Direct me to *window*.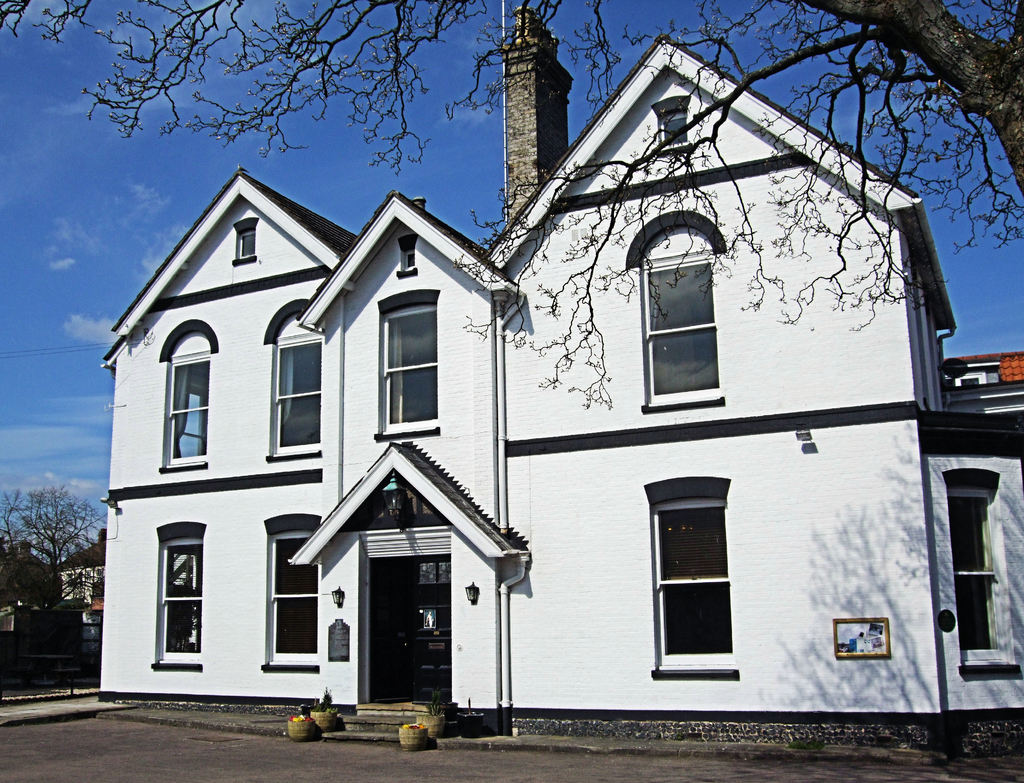
Direction: 647,501,735,660.
